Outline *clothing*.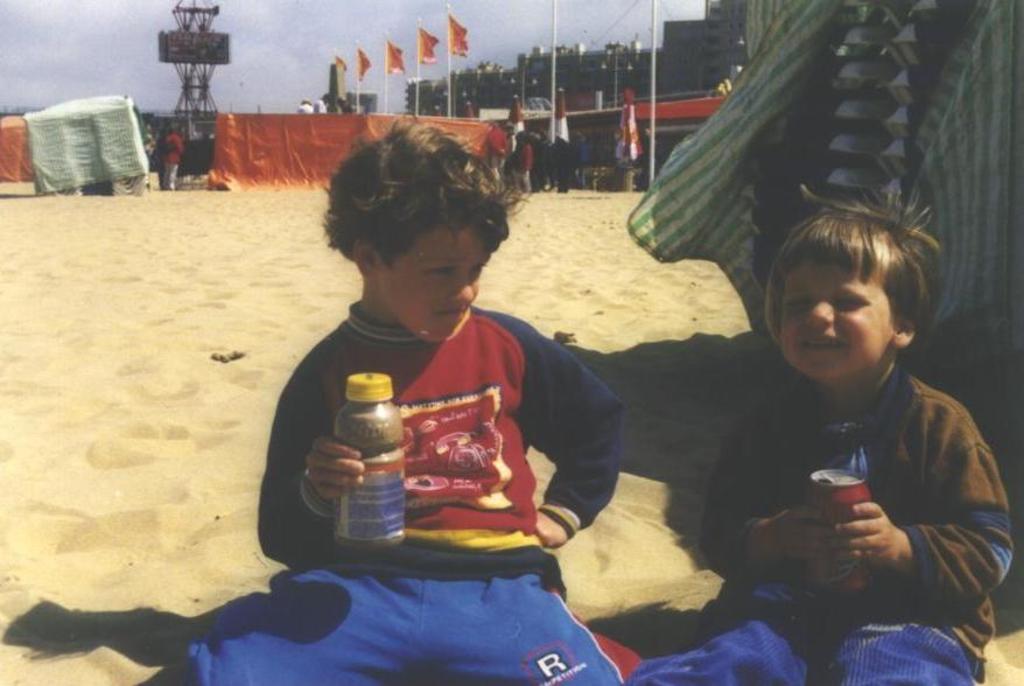
Outline: 510/142/536/192.
